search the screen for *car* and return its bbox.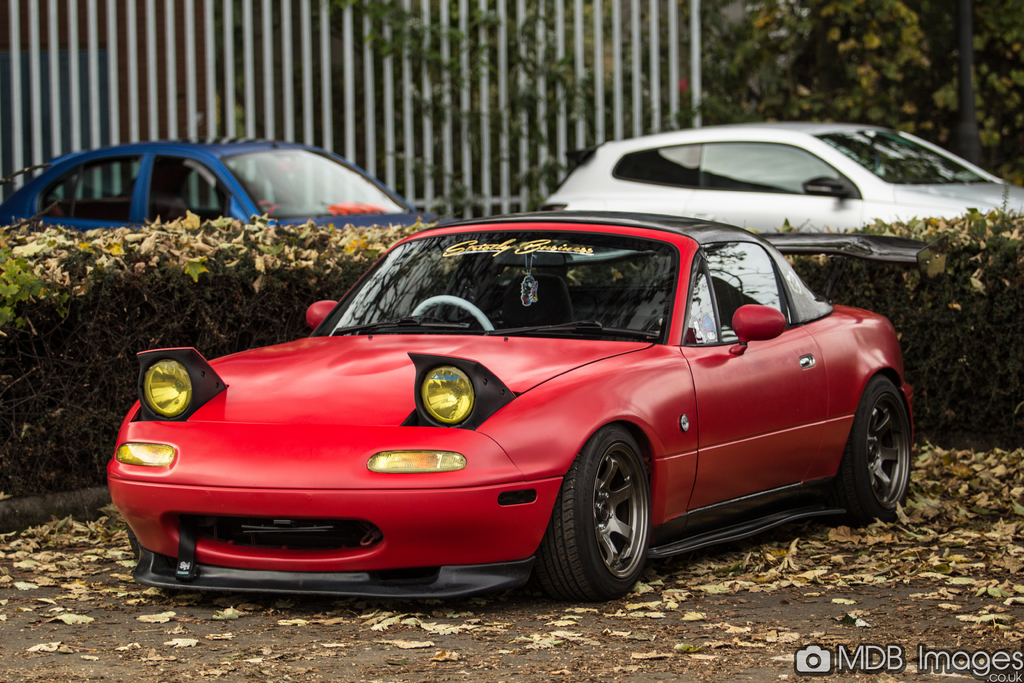
Found: [x1=530, y1=117, x2=1020, y2=240].
